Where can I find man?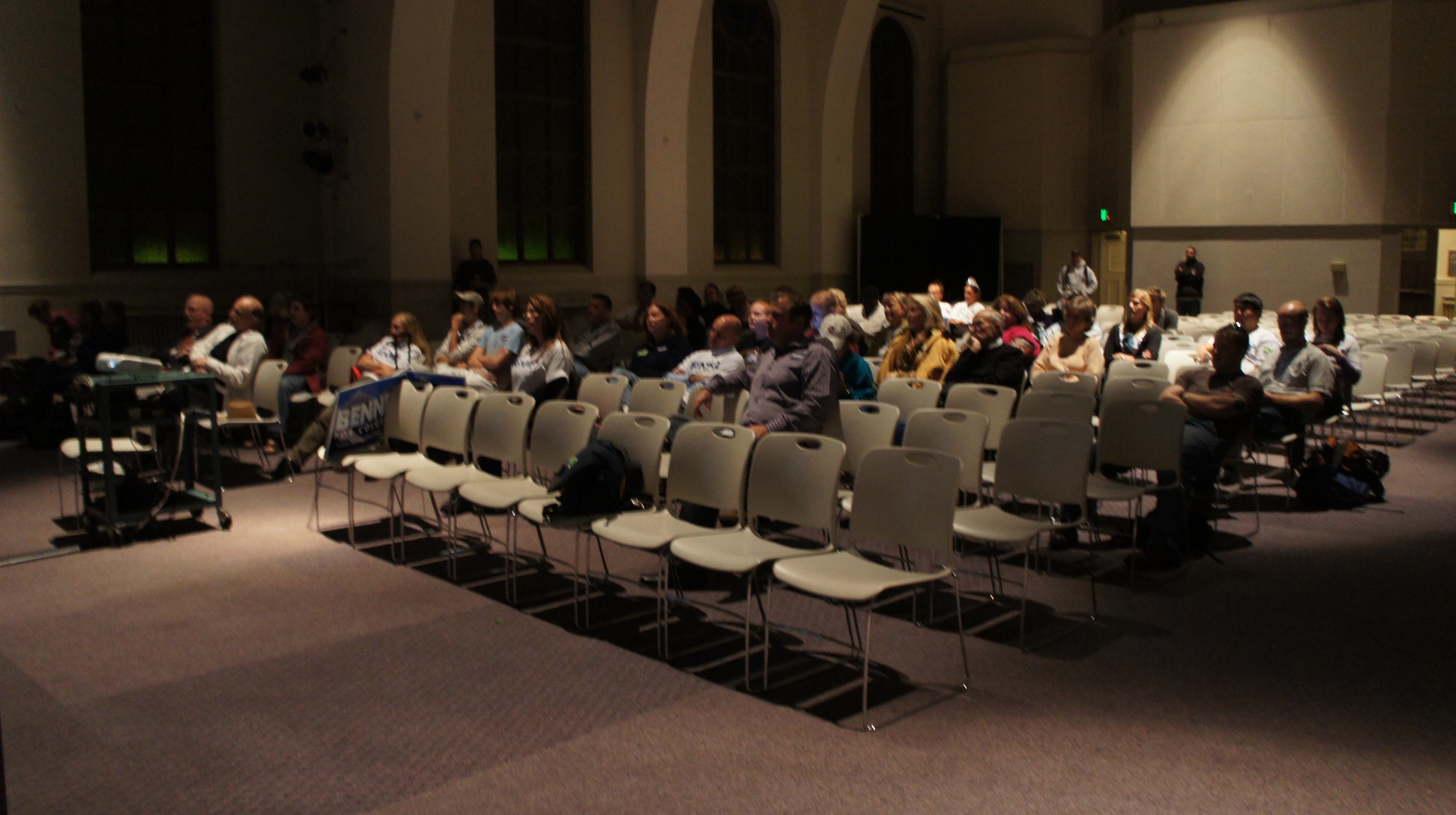
You can find it at [x1=519, y1=128, x2=558, y2=165].
